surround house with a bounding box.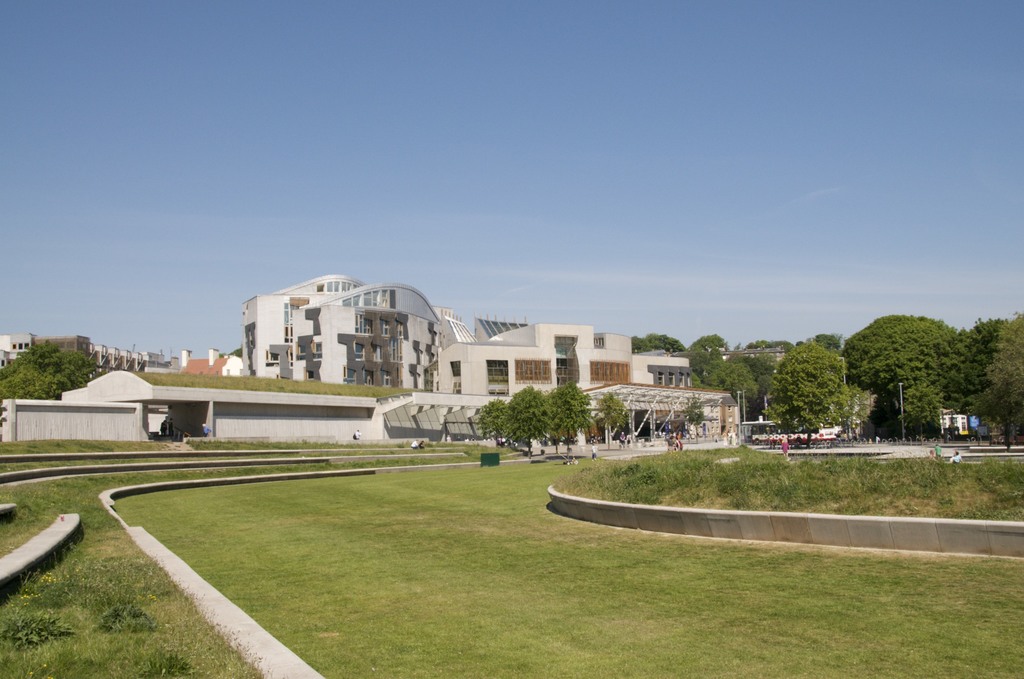
box=[34, 336, 93, 367].
